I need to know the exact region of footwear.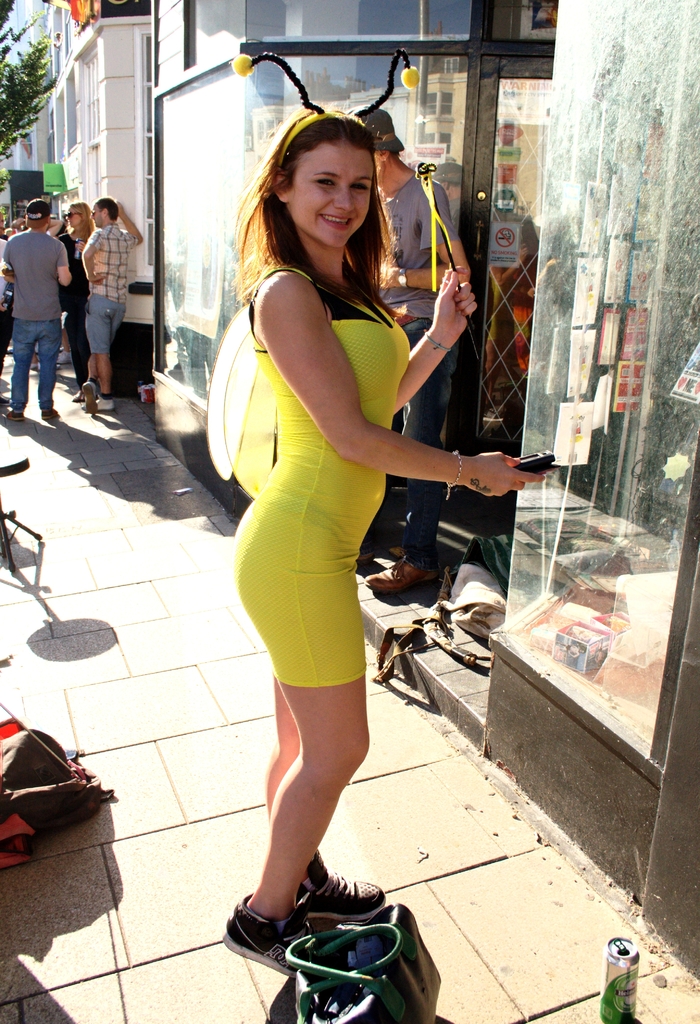
Region: 81 377 101 414.
